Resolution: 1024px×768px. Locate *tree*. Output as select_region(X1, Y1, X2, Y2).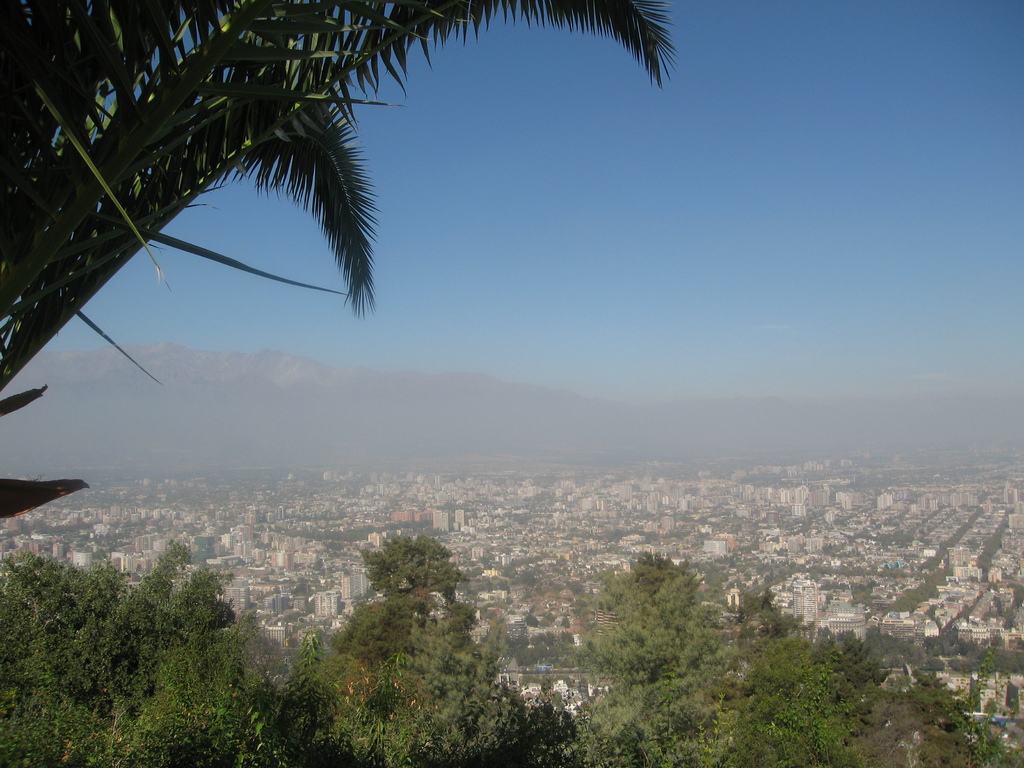
select_region(0, 0, 673, 431).
